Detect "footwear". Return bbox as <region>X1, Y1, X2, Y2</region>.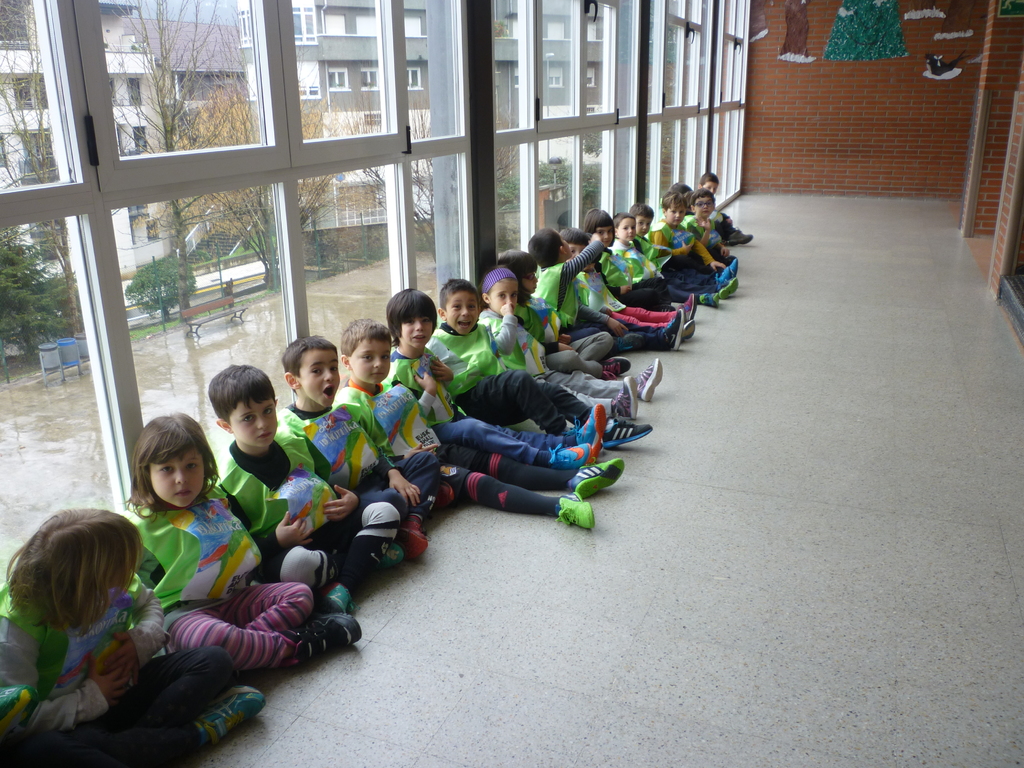
<region>603, 413, 656, 447</region>.
